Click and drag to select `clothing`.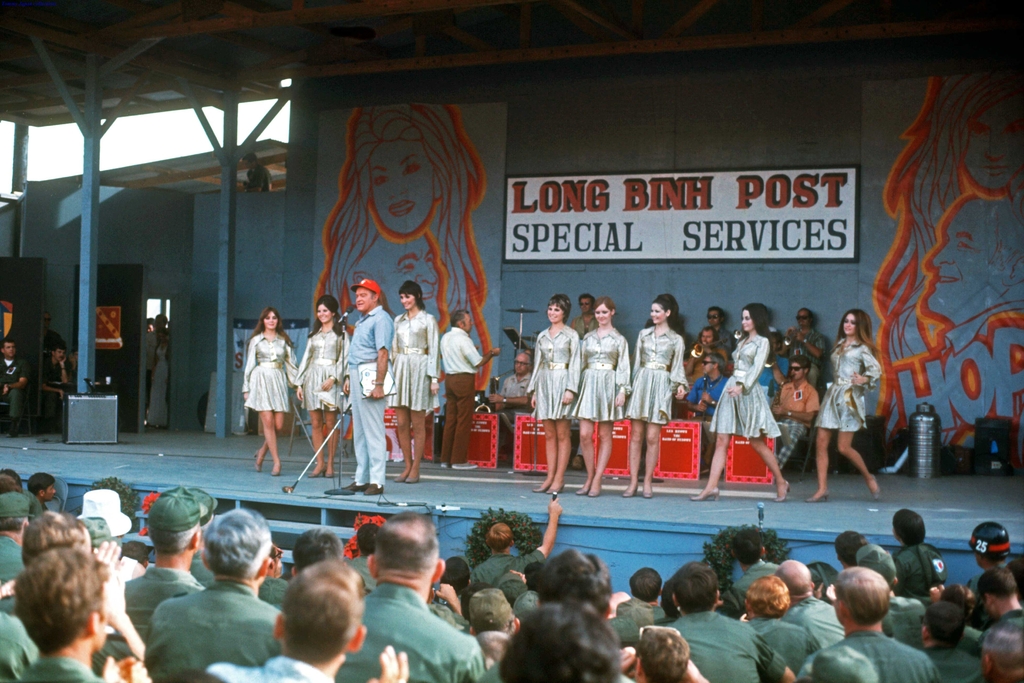
Selection: (625, 325, 684, 417).
